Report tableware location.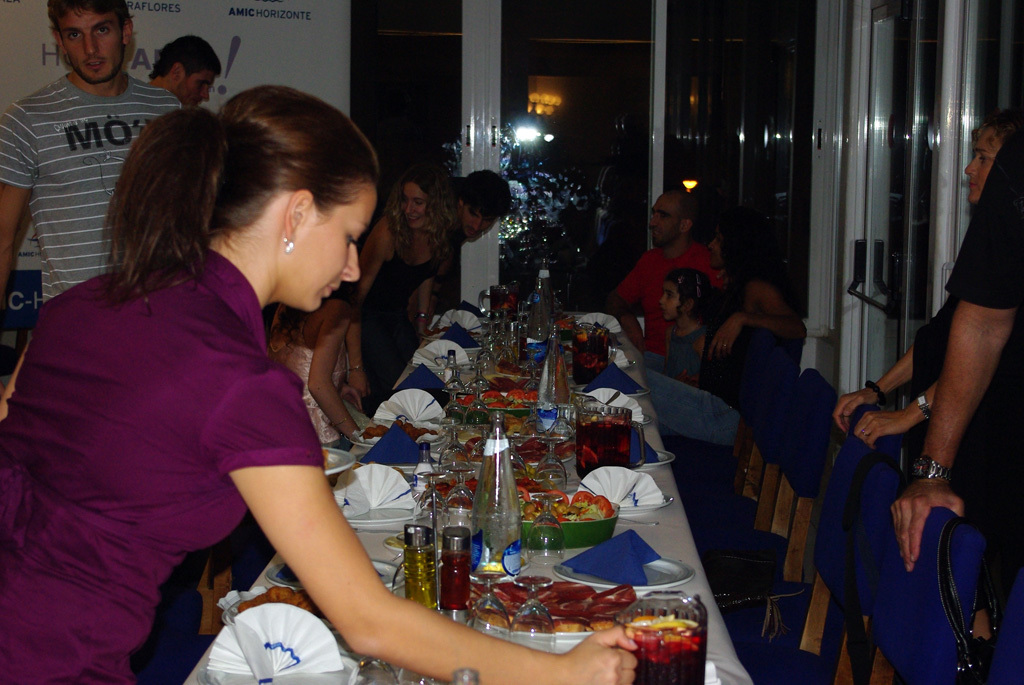
Report: [left=265, top=557, right=403, bottom=591].
